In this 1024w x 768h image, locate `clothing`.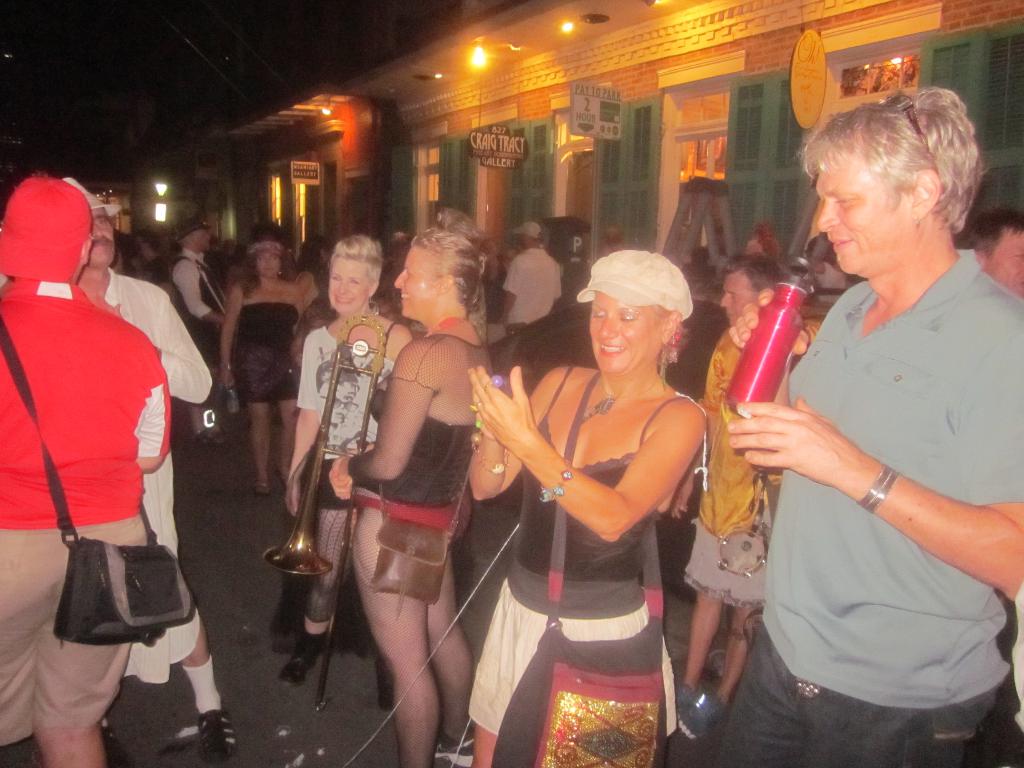
Bounding box: {"x1": 158, "y1": 243, "x2": 235, "y2": 378}.
